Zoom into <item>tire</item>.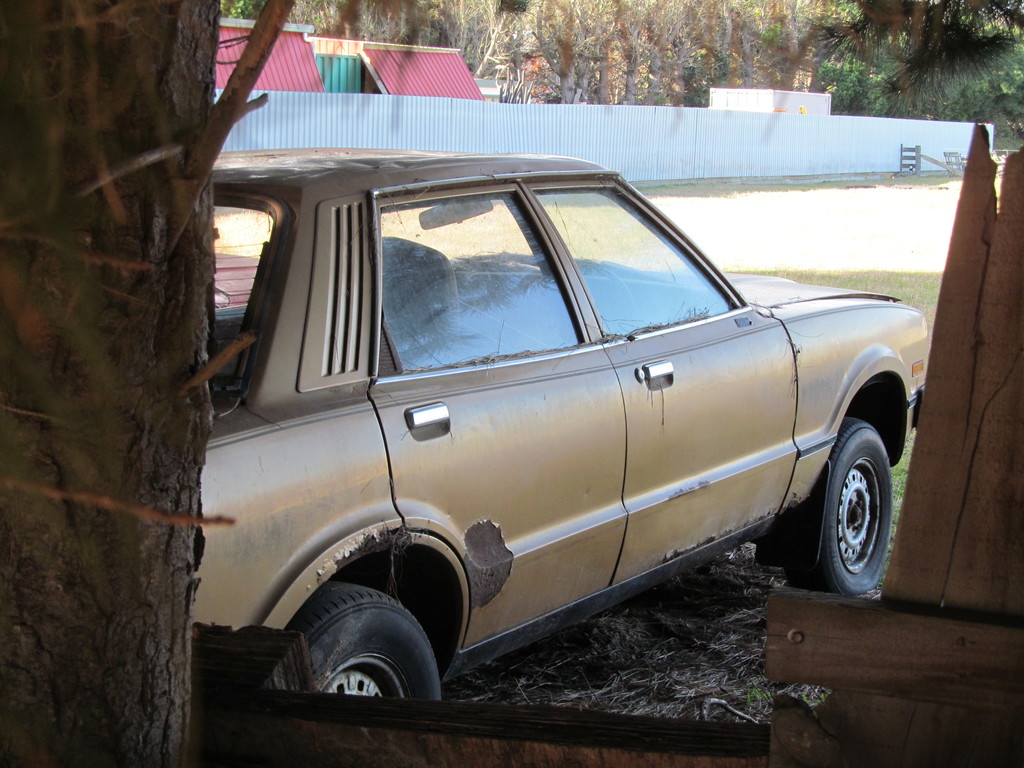
Zoom target: (259, 579, 439, 696).
